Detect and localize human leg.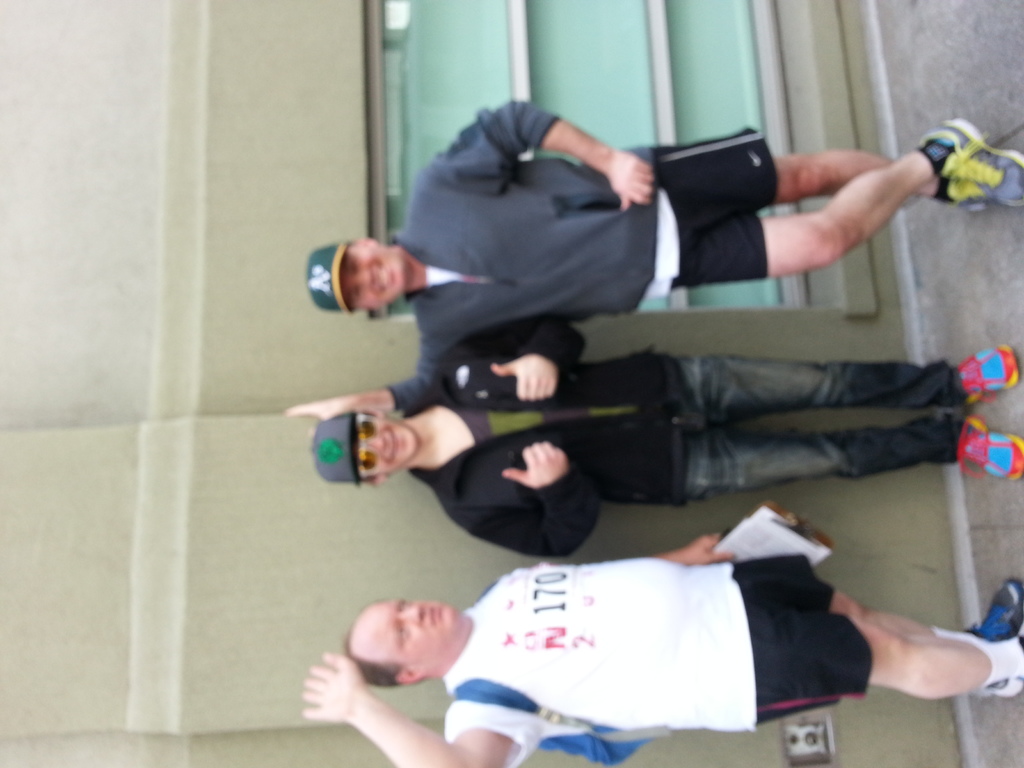
Localized at 838/610/1023/698.
